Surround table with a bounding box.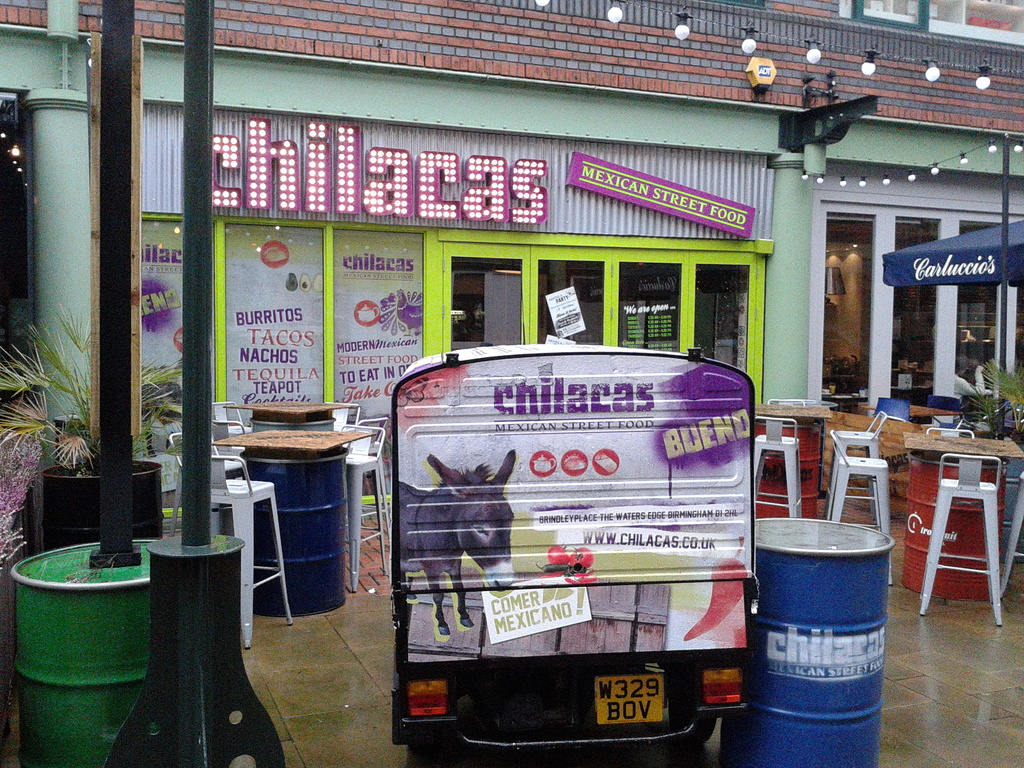
222,394,360,418.
